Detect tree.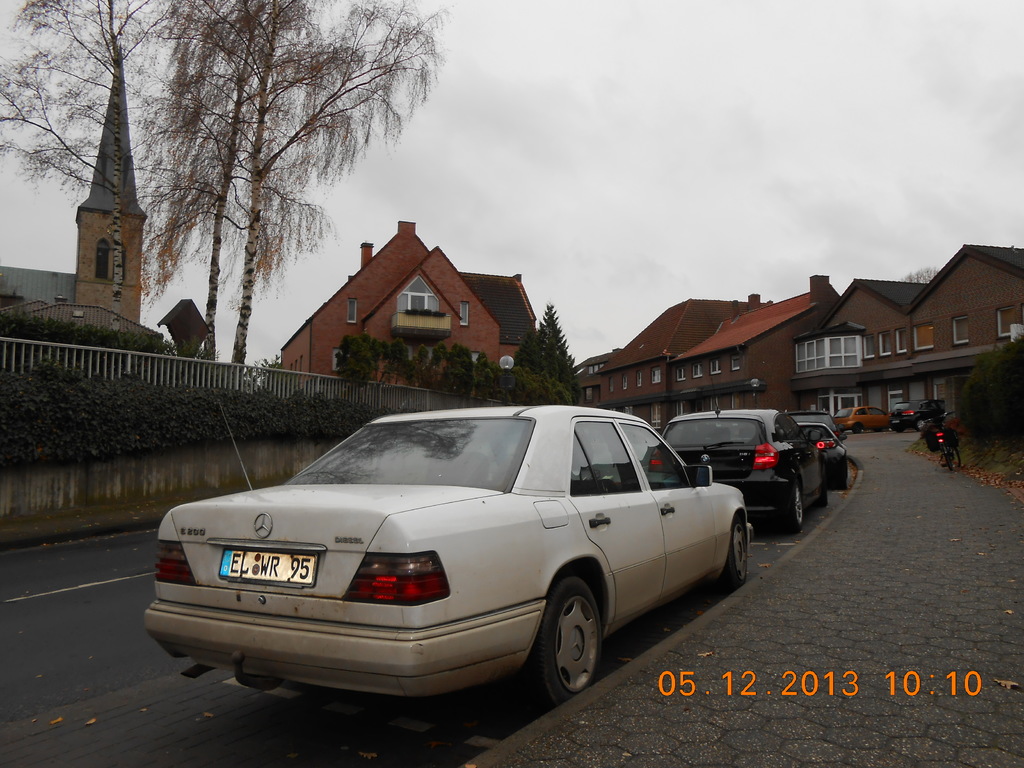
Detected at select_region(901, 268, 936, 289).
